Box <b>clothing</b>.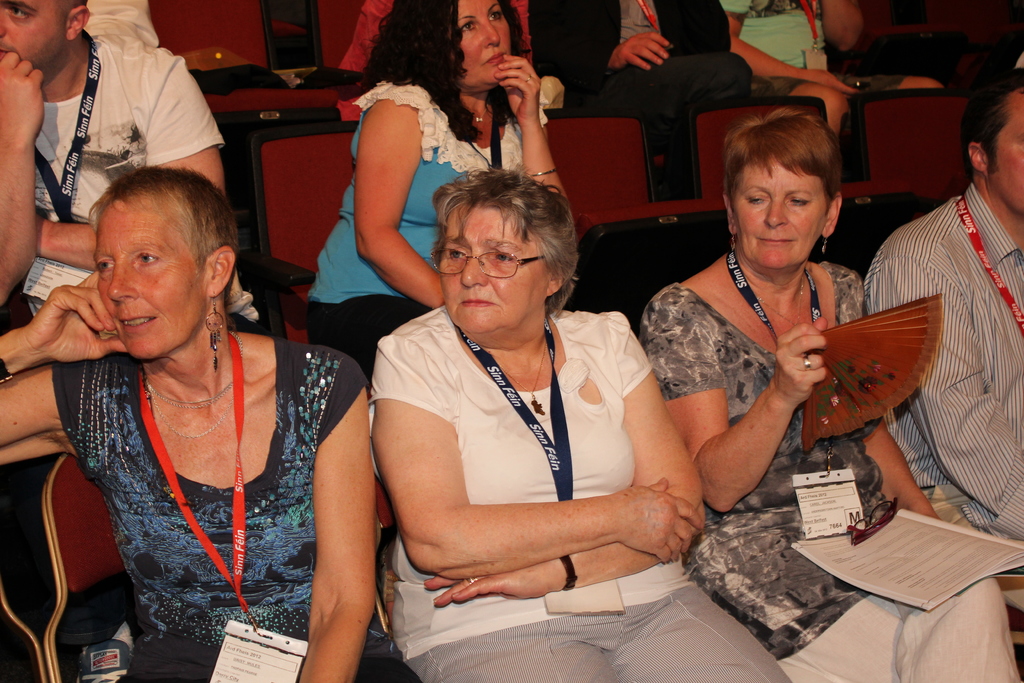
369 299 794 682.
